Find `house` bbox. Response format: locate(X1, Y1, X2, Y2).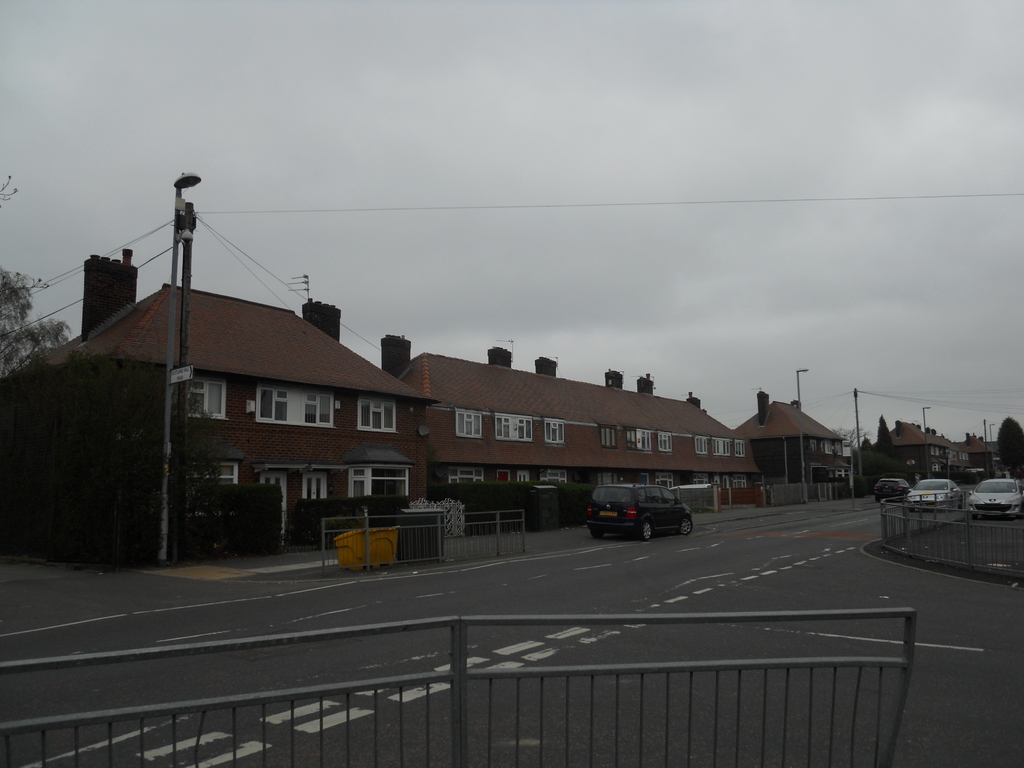
locate(383, 325, 743, 517).
